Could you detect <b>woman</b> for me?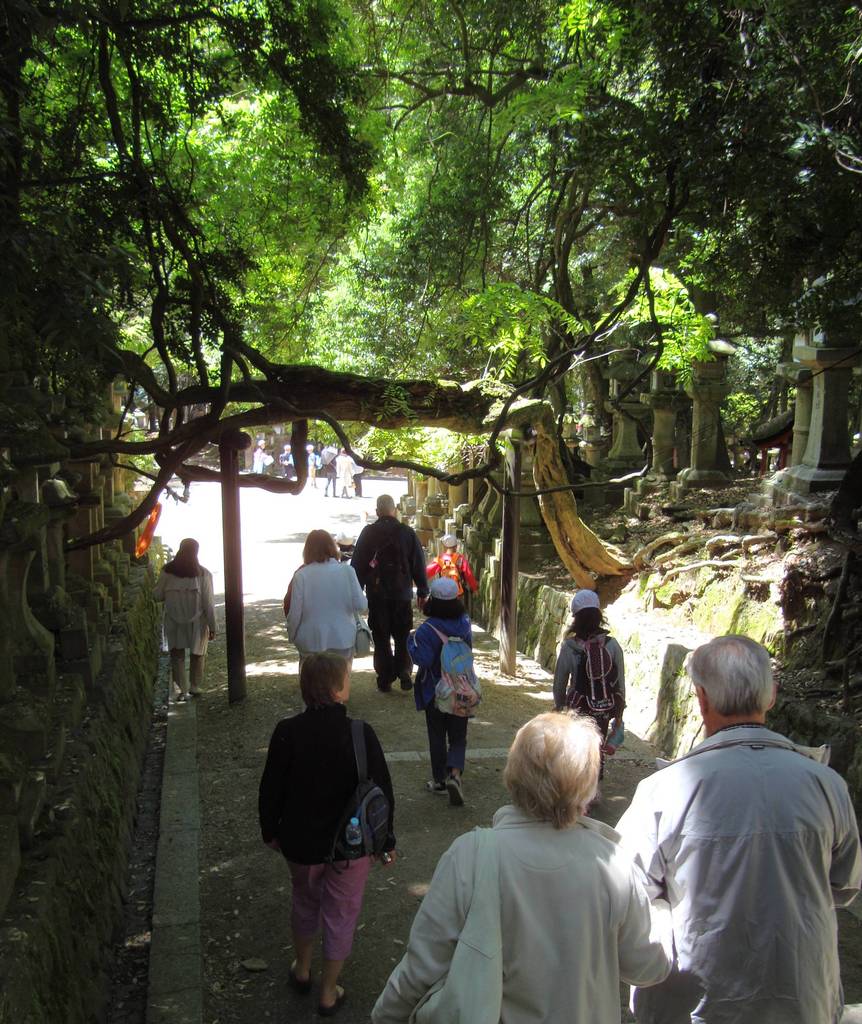
Detection result: box(285, 529, 369, 676).
